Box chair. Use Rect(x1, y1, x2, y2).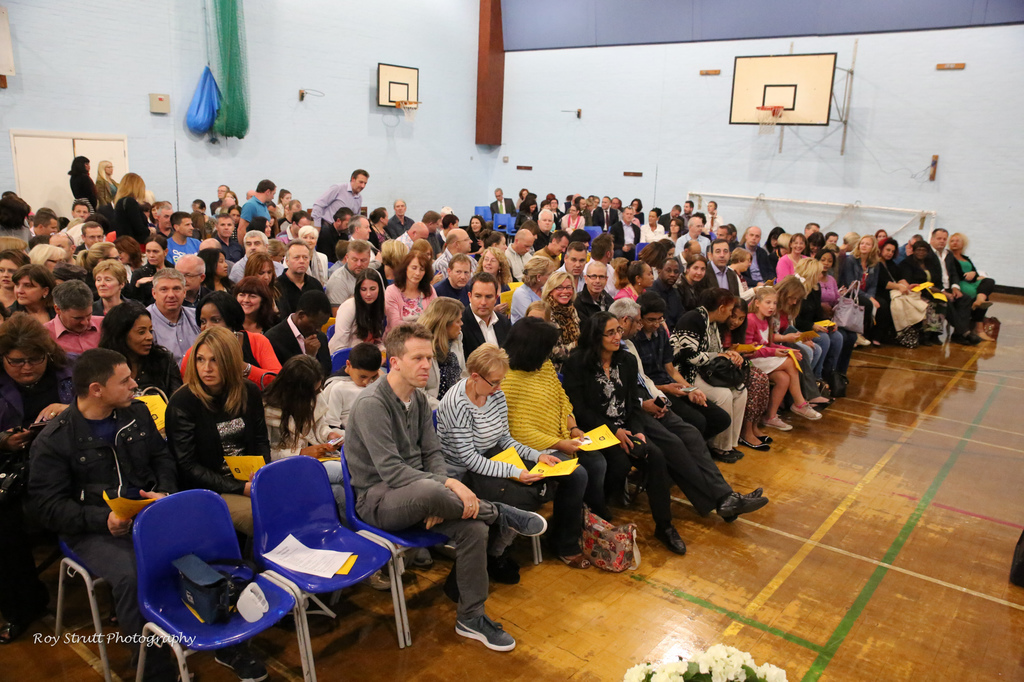
Rect(433, 411, 540, 592).
